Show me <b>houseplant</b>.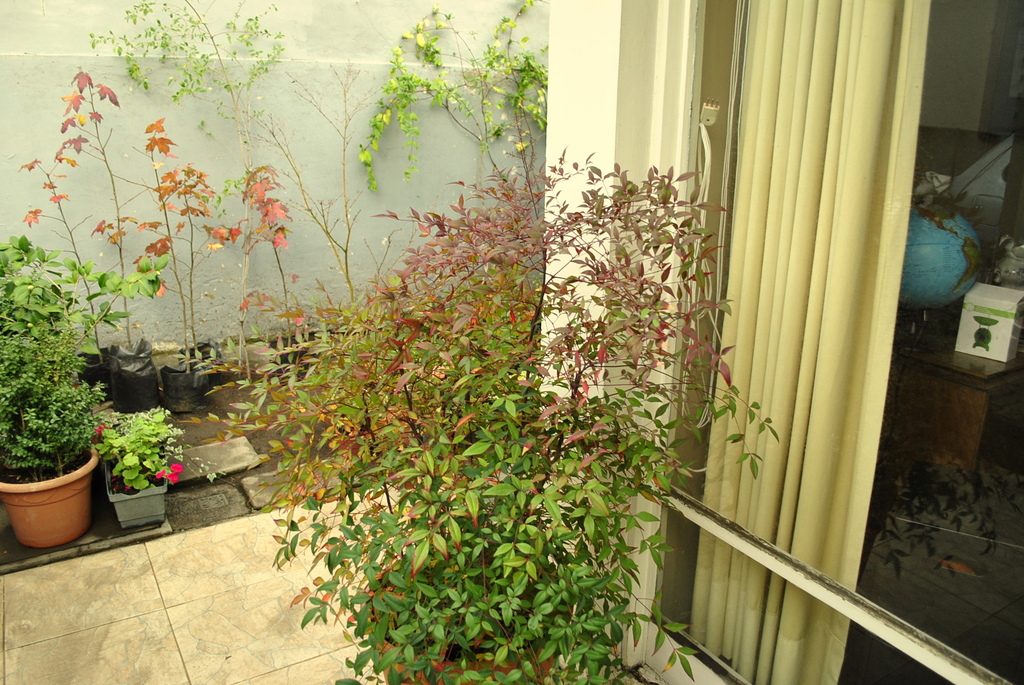
<b>houseplant</b> is here: crop(0, 248, 102, 553).
